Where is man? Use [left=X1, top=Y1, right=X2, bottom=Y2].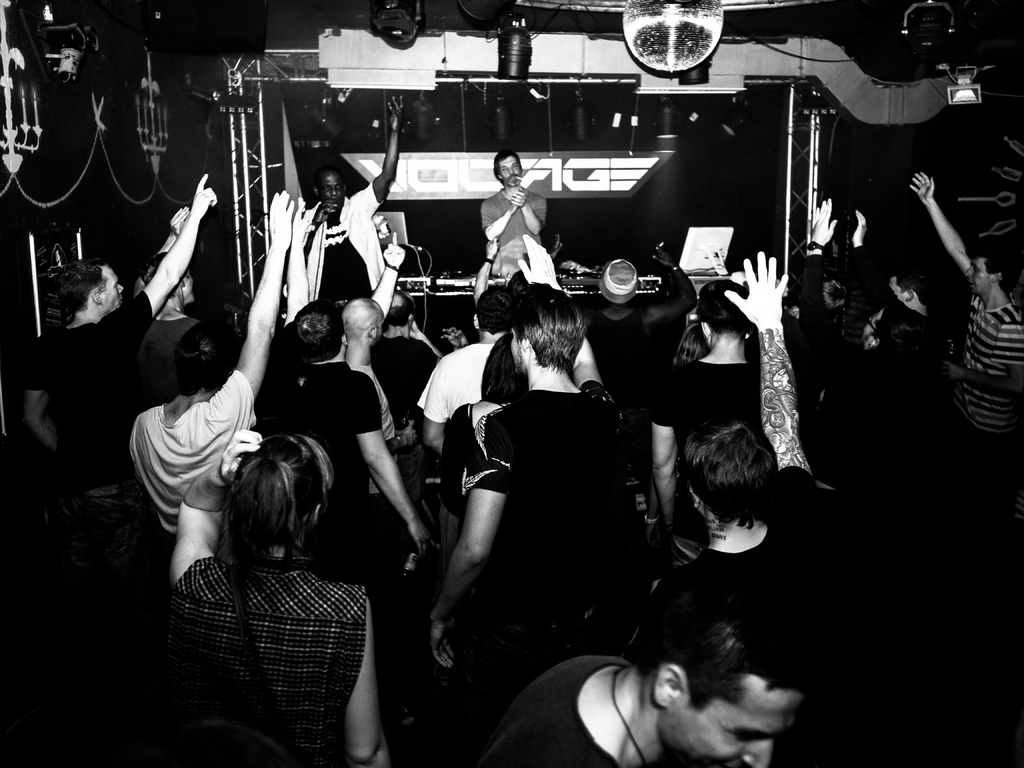
[left=287, top=96, right=400, bottom=318].
